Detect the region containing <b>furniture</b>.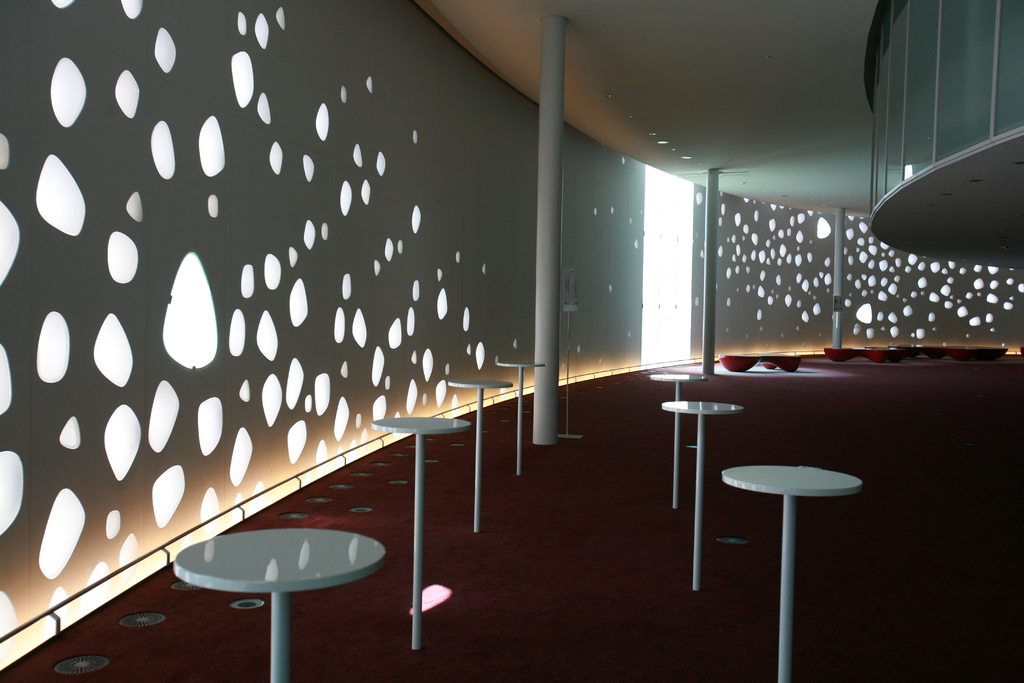
detection(173, 525, 388, 682).
